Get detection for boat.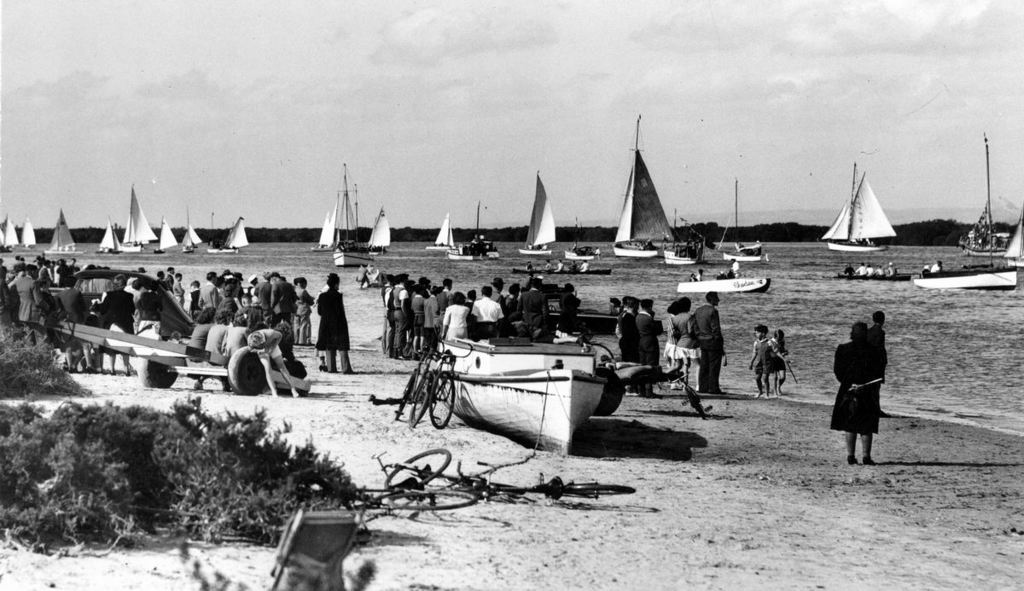
Detection: {"x1": 675, "y1": 280, "x2": 771, "y2": 291}.
